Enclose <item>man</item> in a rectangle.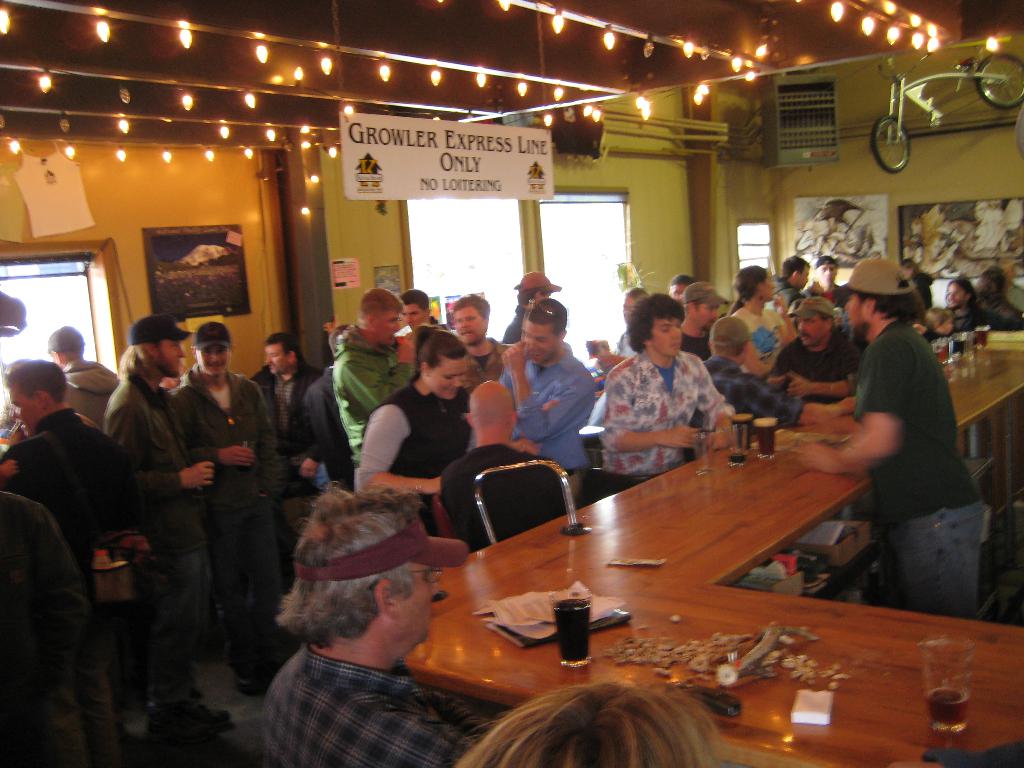
x1=769 y1=257 x2=809 y2=308.
